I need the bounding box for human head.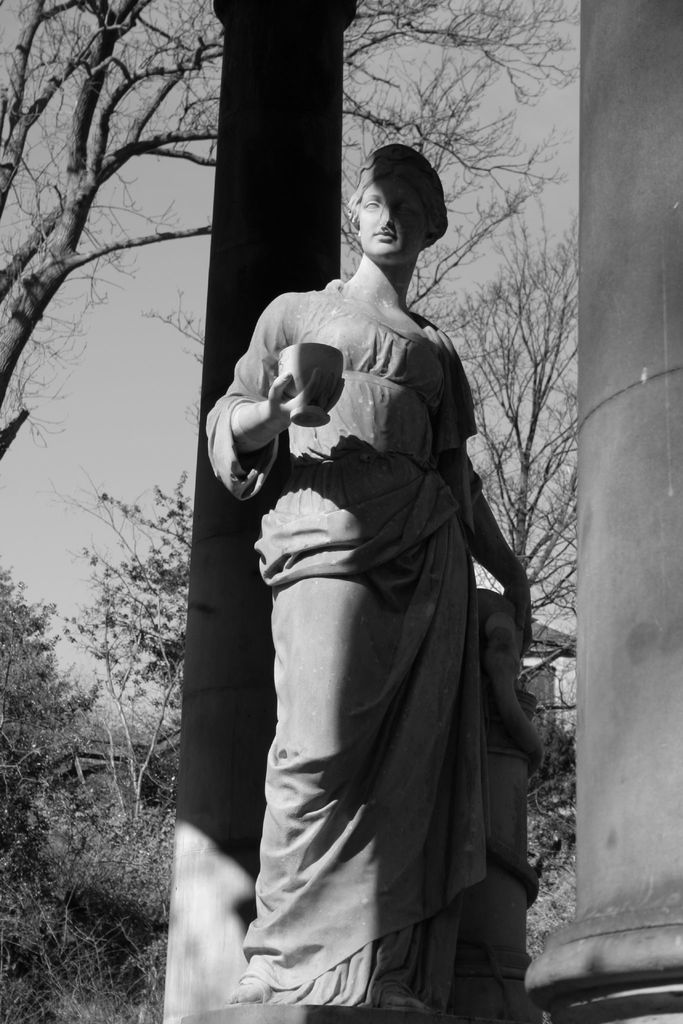
Here it is: <region>344, 137, 449, 263</region>.
